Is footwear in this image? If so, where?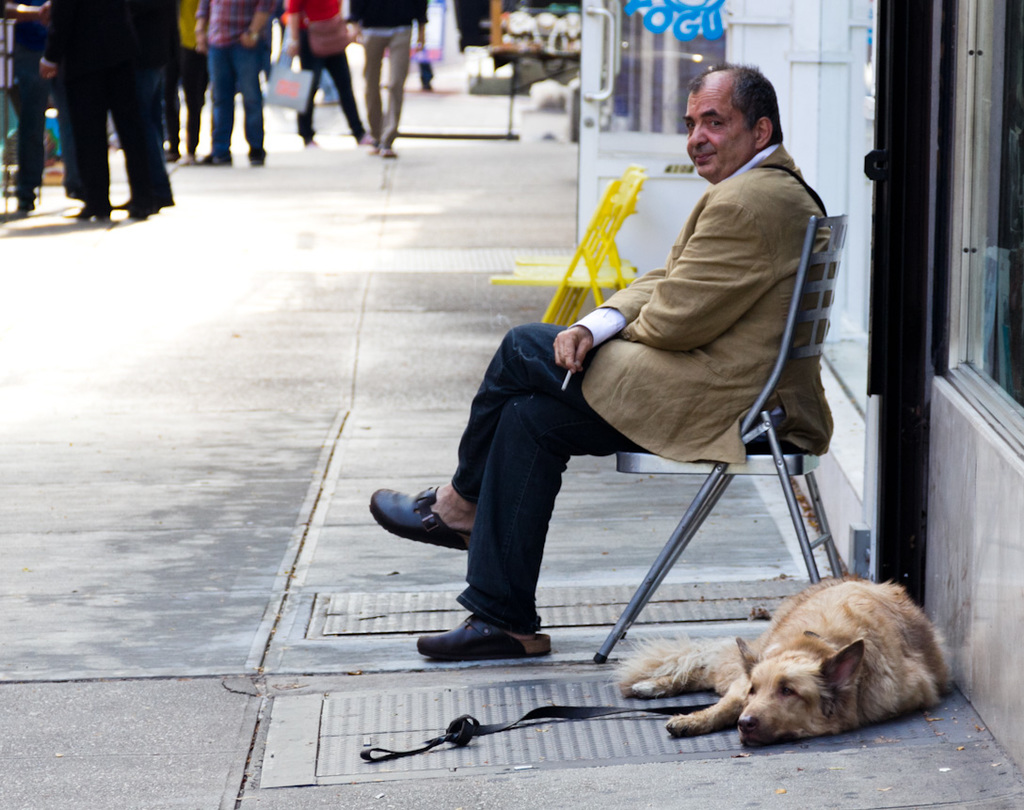
Yes, at l=374, t=483, r=467, b=553.
